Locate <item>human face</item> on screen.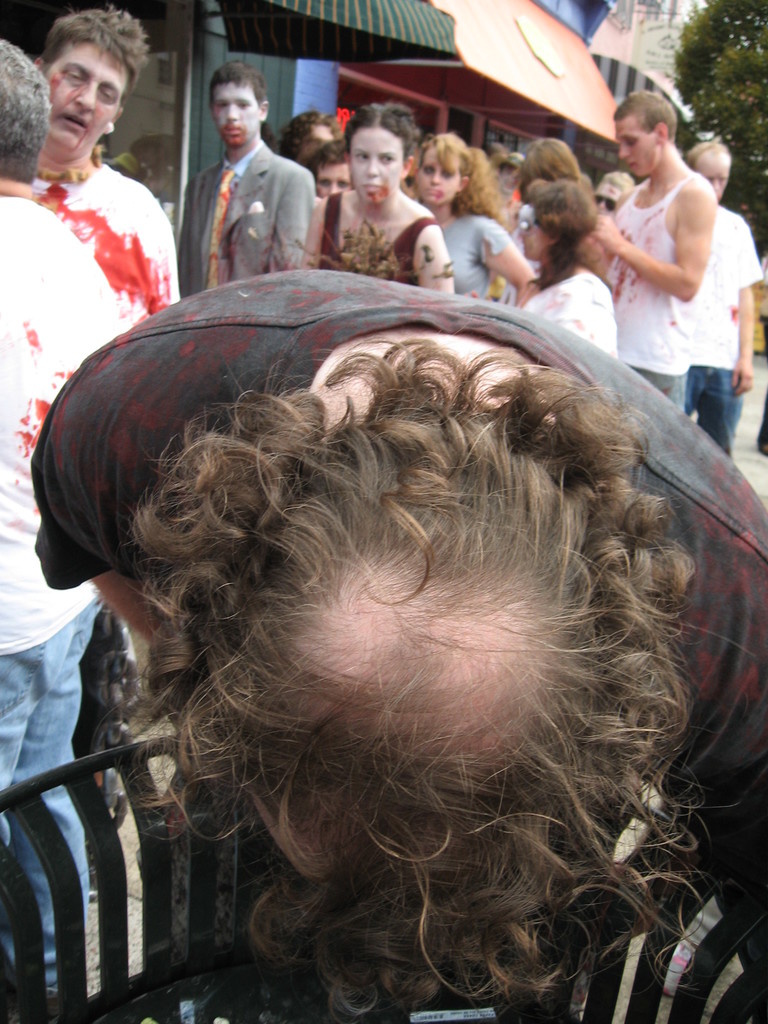
On screen at bbox=(517, 218, 547, 260).
